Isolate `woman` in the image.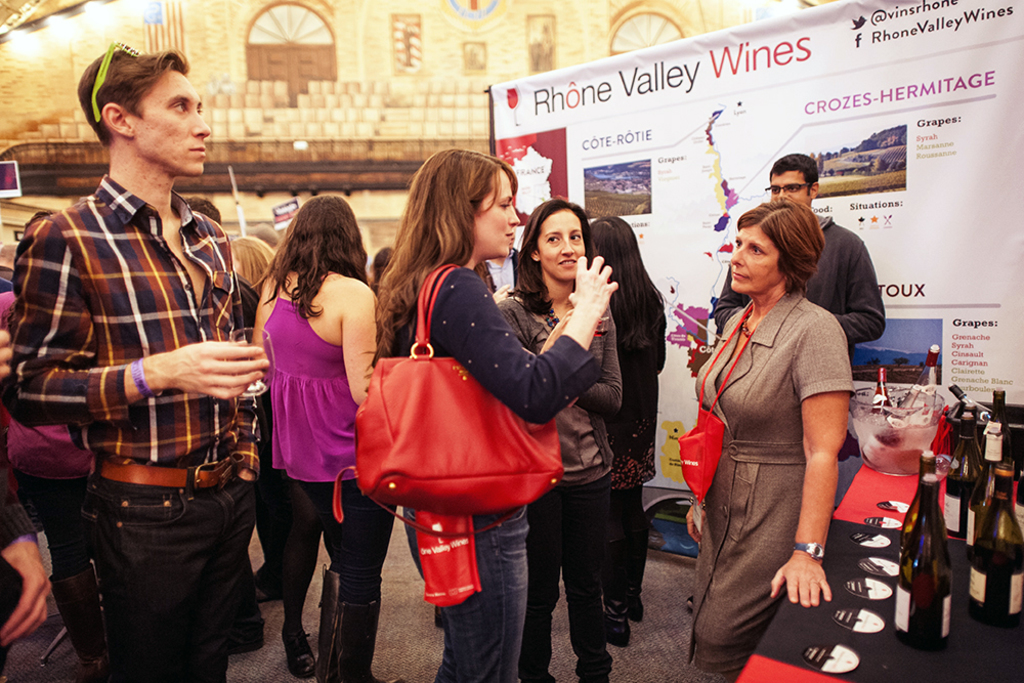
Isolated region: [left=373, top=150, right=621, bottom=682].
